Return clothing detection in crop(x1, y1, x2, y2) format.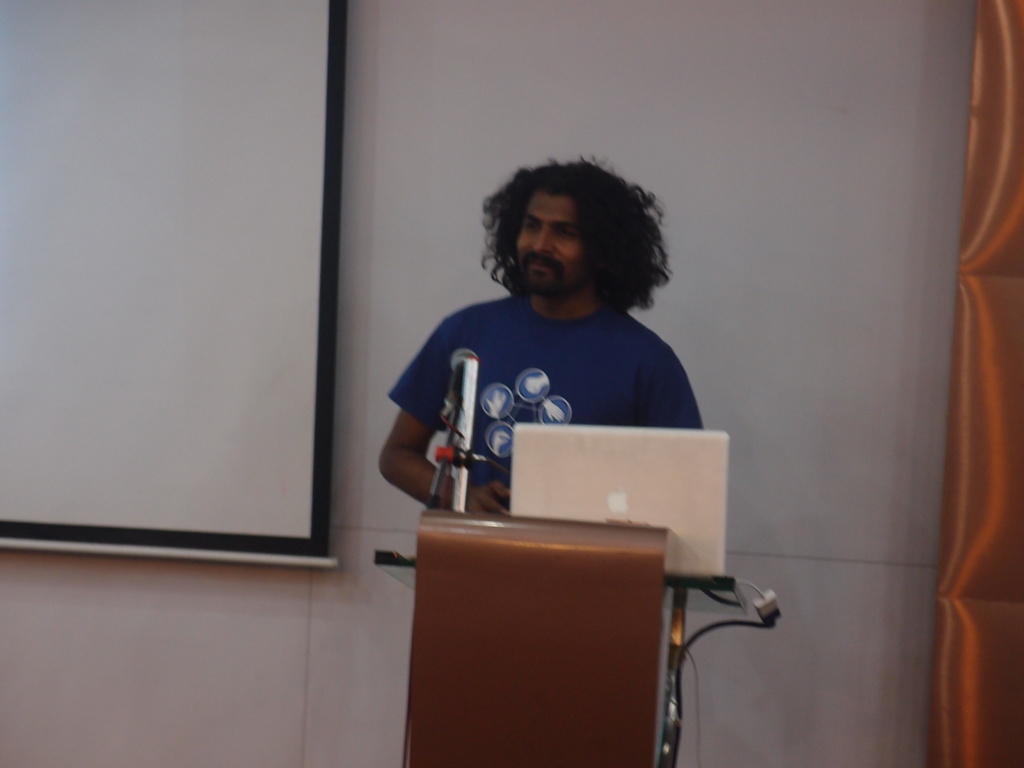
crop(381, 287, 705, 512).
